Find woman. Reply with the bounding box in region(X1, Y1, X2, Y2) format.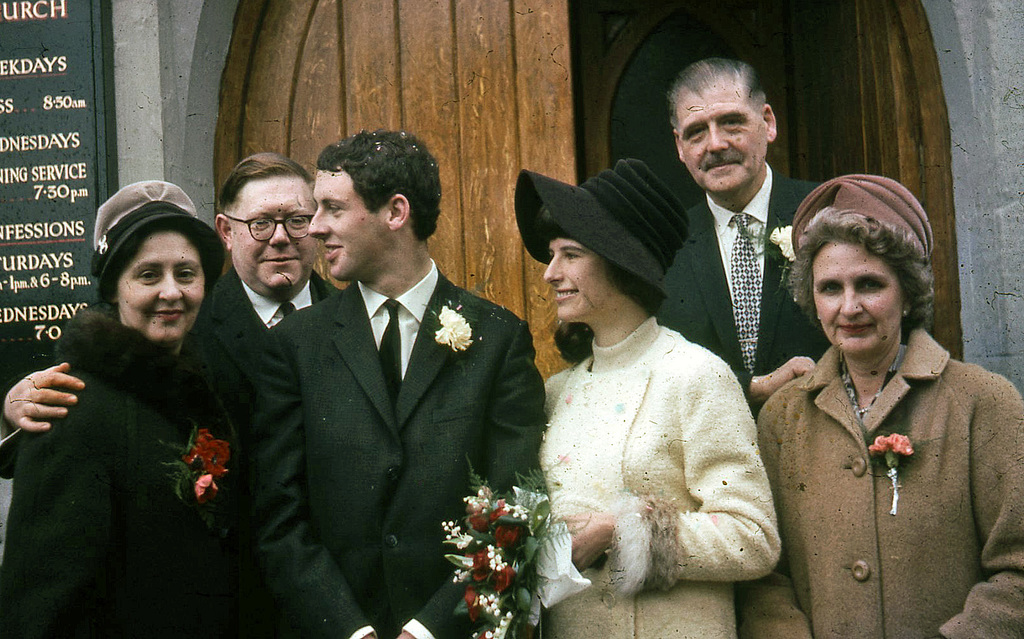
region(0, 179, 255, 638).
